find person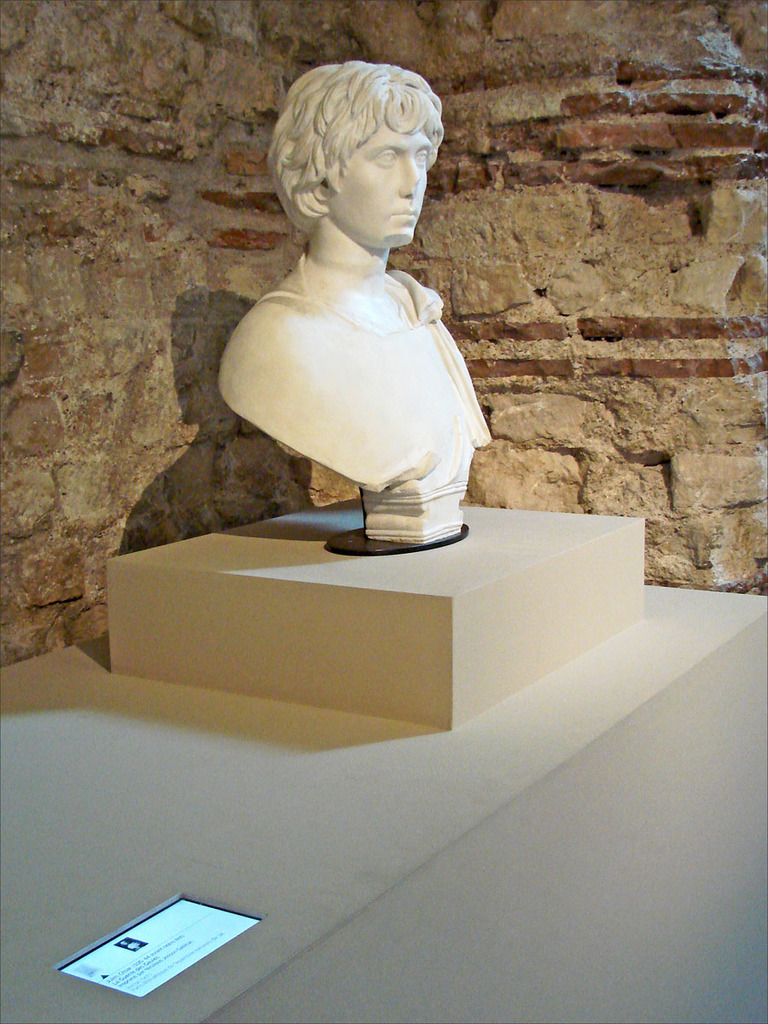
{"left": 219, "top": 62, "right": 491, "bottom": 494}
